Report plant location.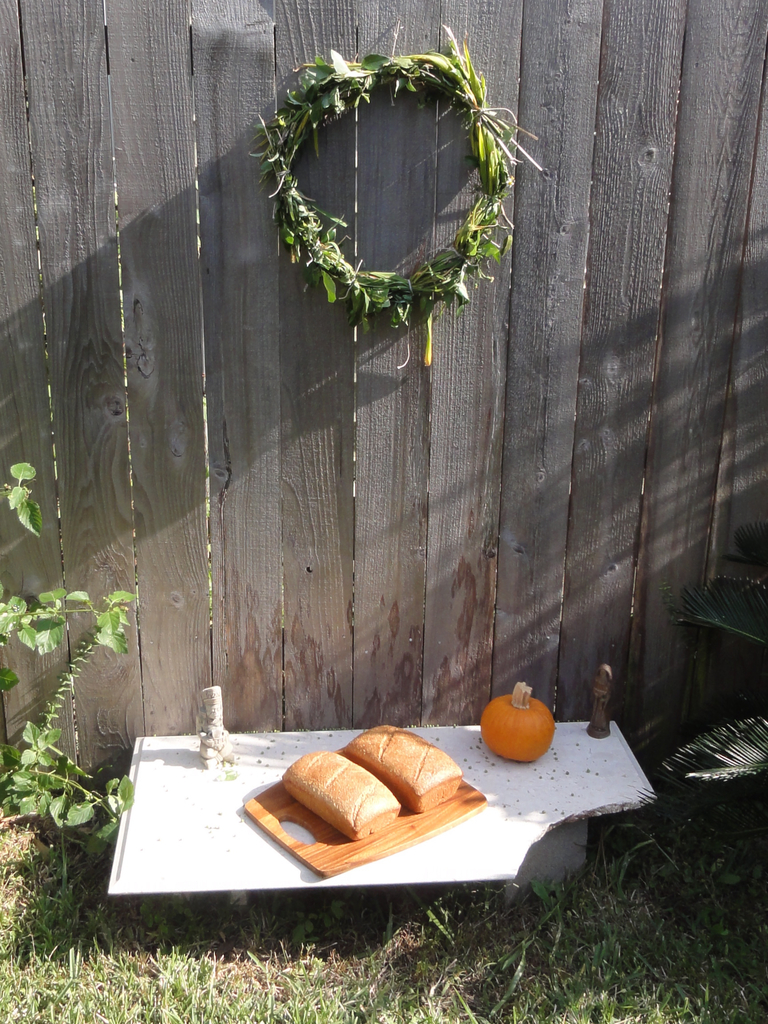
Report: 0, 623, 140, 851.
